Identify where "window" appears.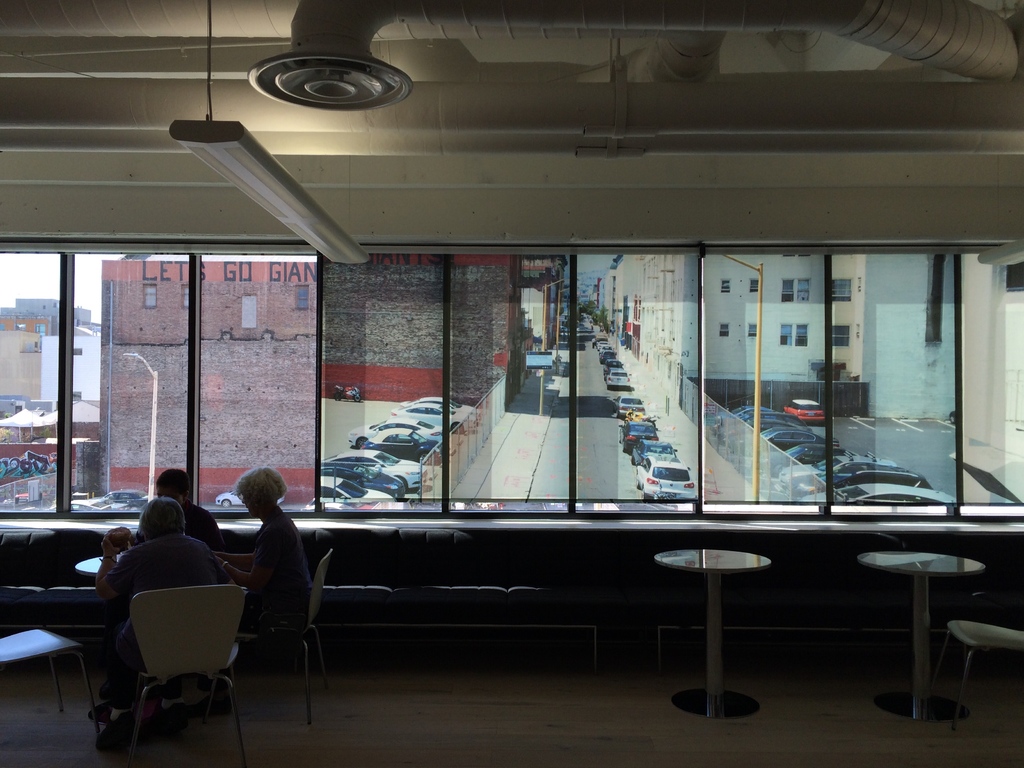
Appears at [left=782, top=281, right=795, bottom=303].
